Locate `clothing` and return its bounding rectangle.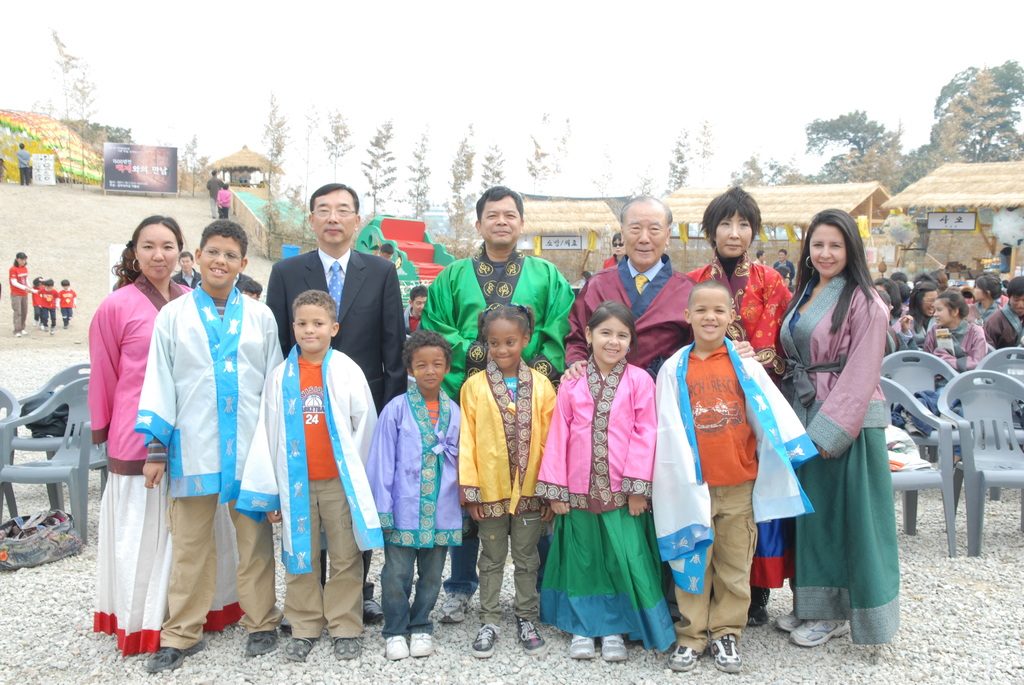
select_region(673, 488, 755, 650).
